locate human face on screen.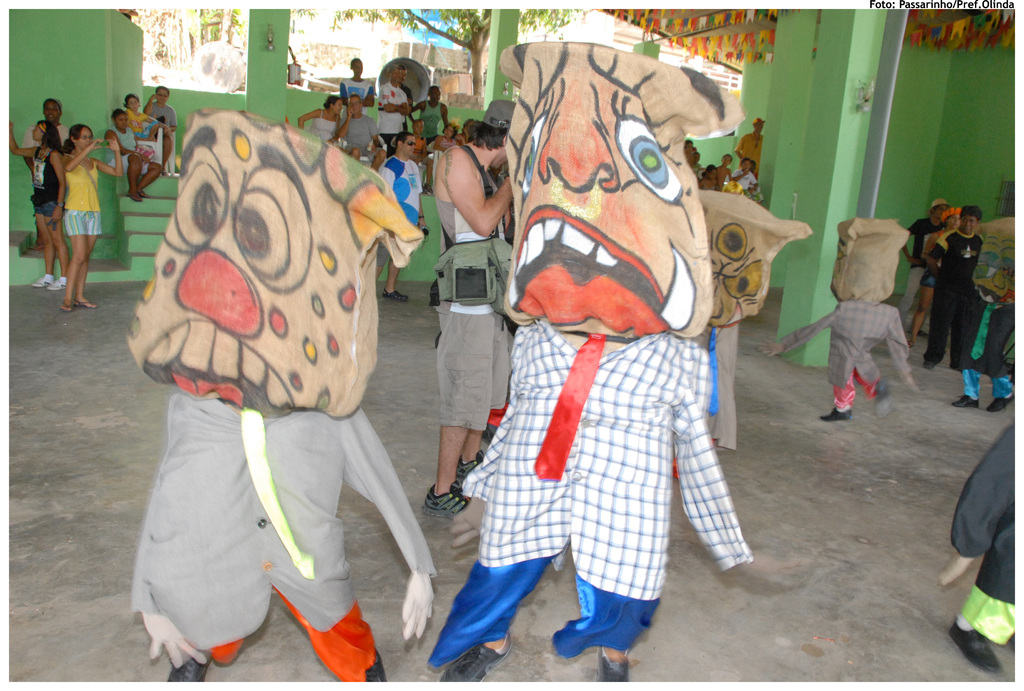
On screen at [left=742, top=161, right=750, bottom=170].
